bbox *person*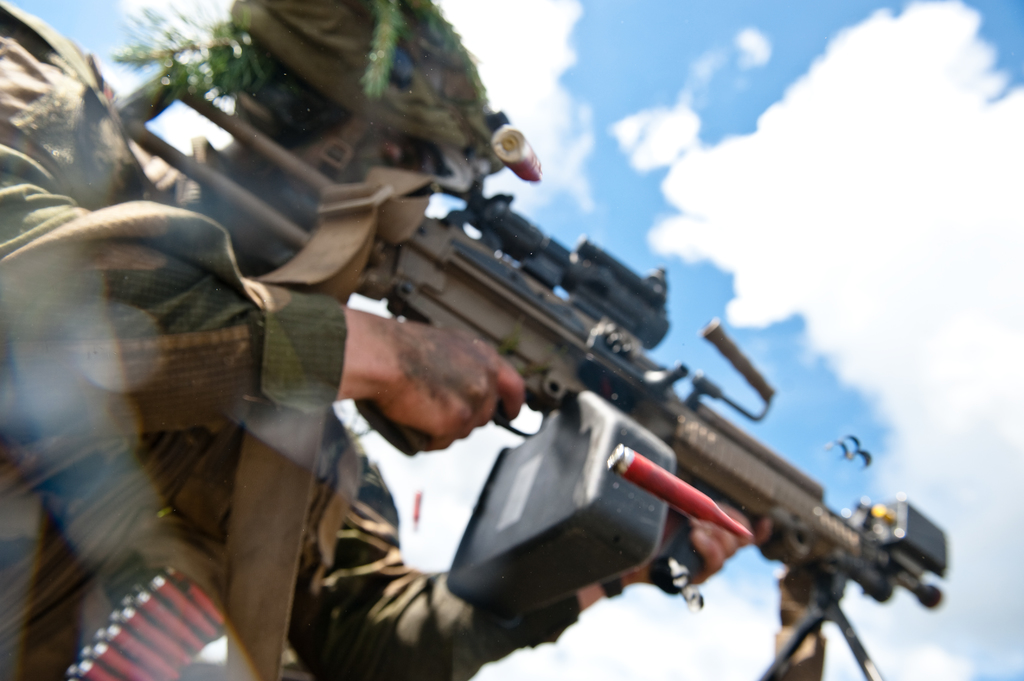
{"x1": 0, "y1": 0, "x2": 775, "y2": 680}
